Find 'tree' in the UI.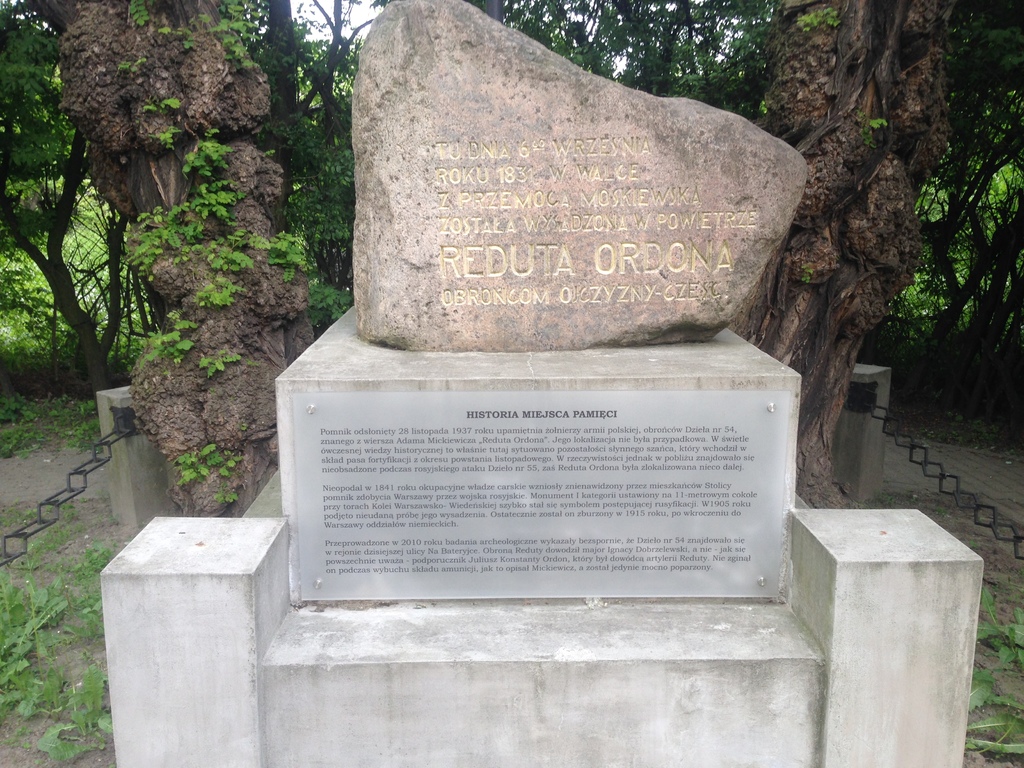
UI element at pyautogui.locateOnScreen(731, 0, 963, 511).
